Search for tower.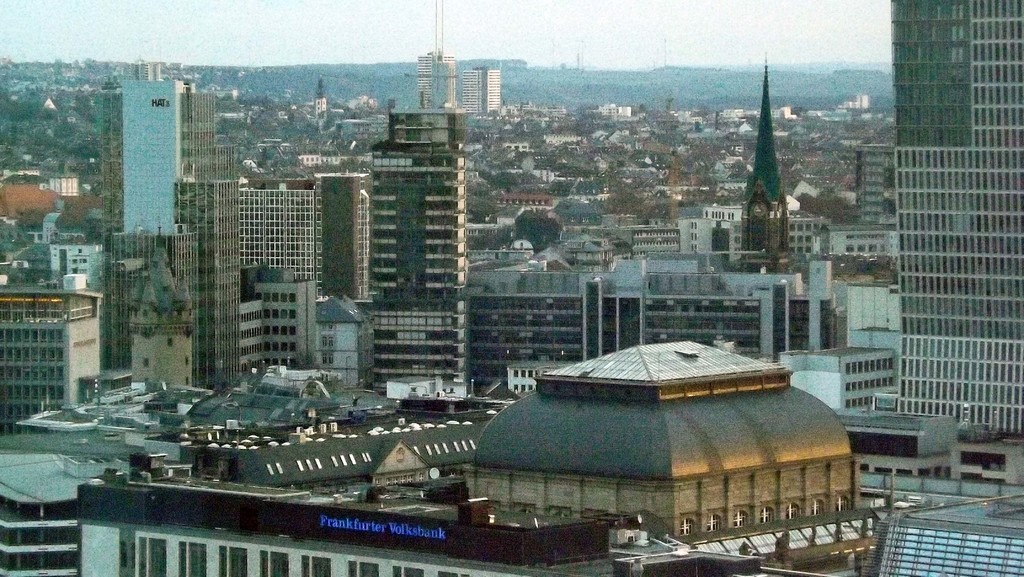
Found at 375/111/460/388.
